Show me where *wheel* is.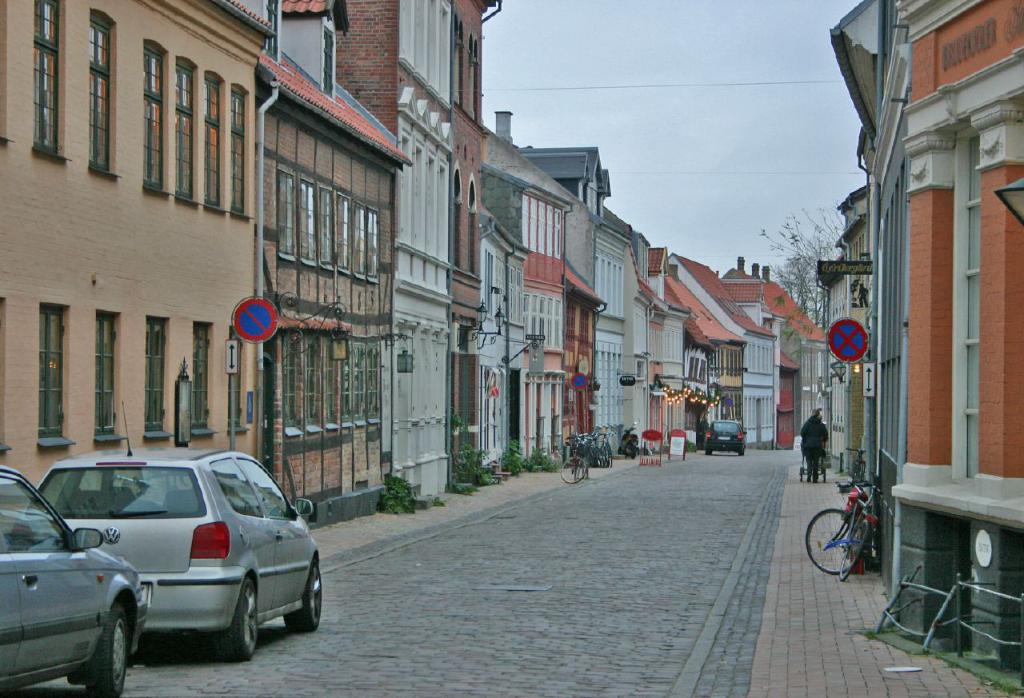
*wheel* is at 706:449:713:455.
